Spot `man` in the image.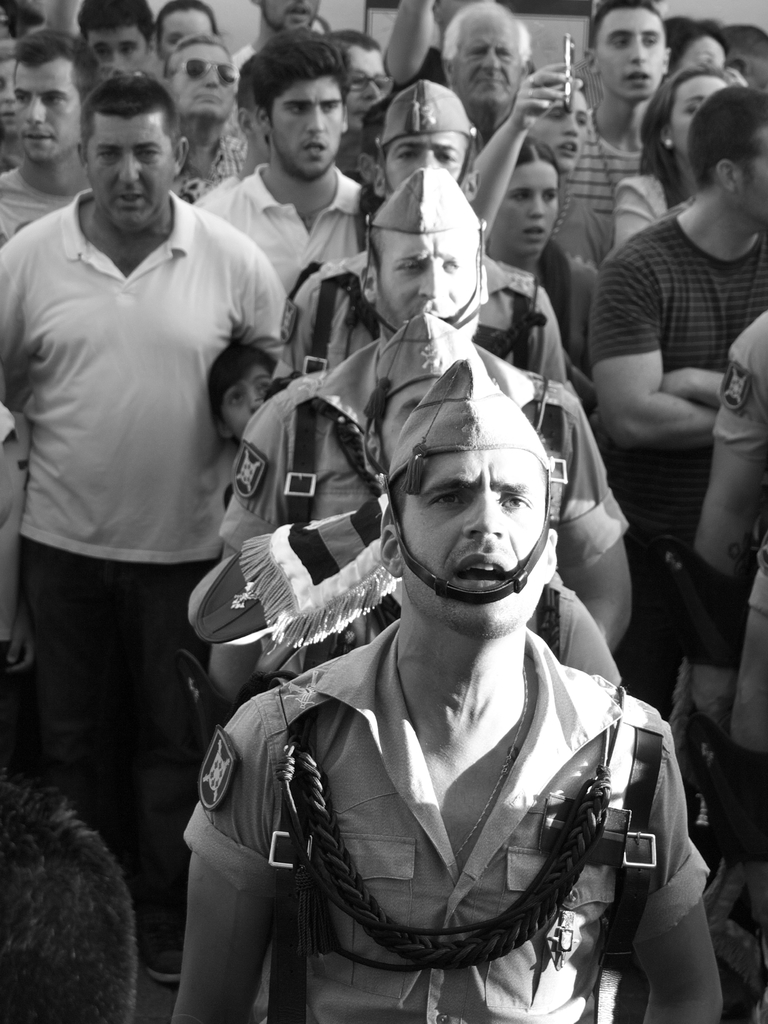
`man` found at 586/84/767/724.
